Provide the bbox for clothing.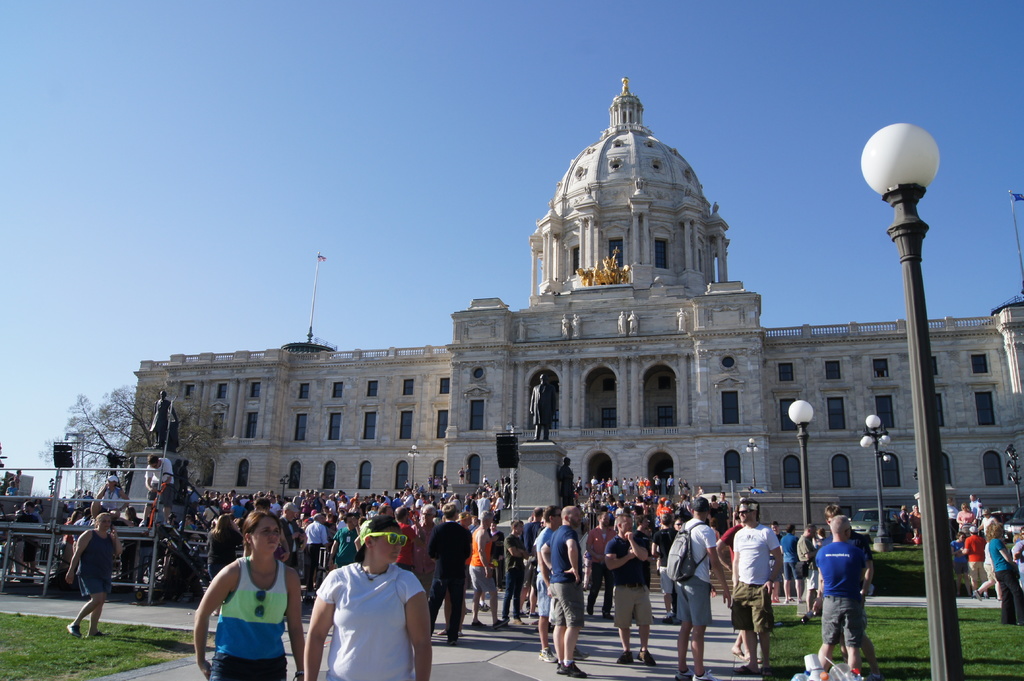
<region>142, 457, 176, 502</region>.
